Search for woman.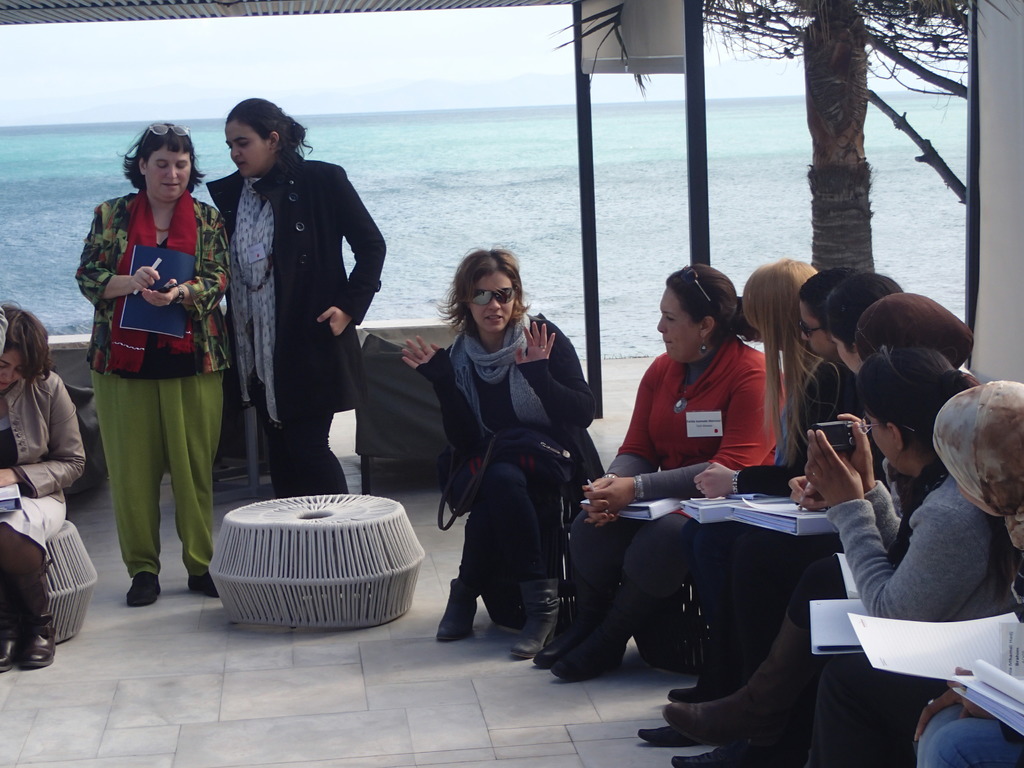
Found at [left=426, top=243, right=606, bottom=687].
